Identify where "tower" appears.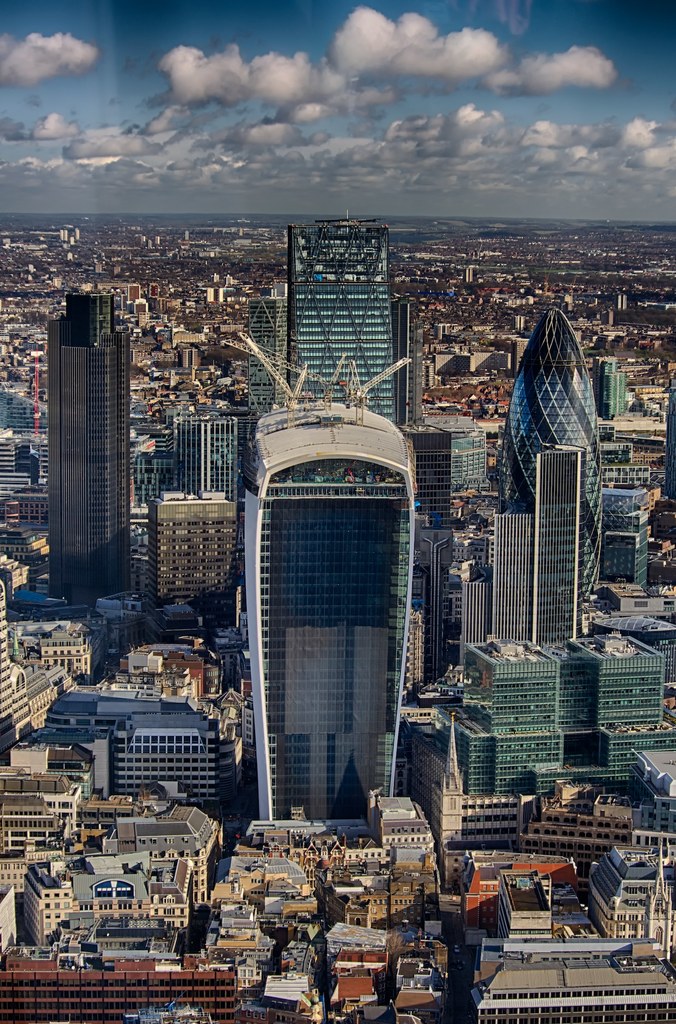
Appears at (left=250, top=286, right=288, bottom=410).
